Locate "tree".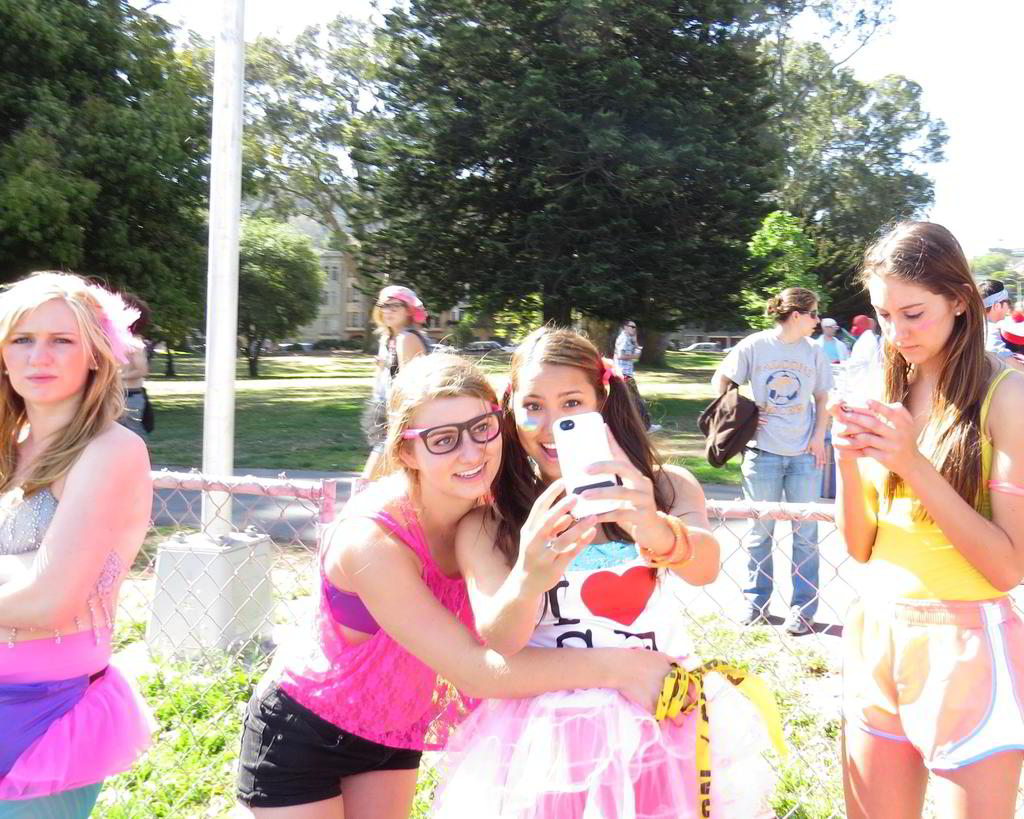
Bounding box: {"left": 757, "top": 0, "right": 956, "bottom": 321}.
